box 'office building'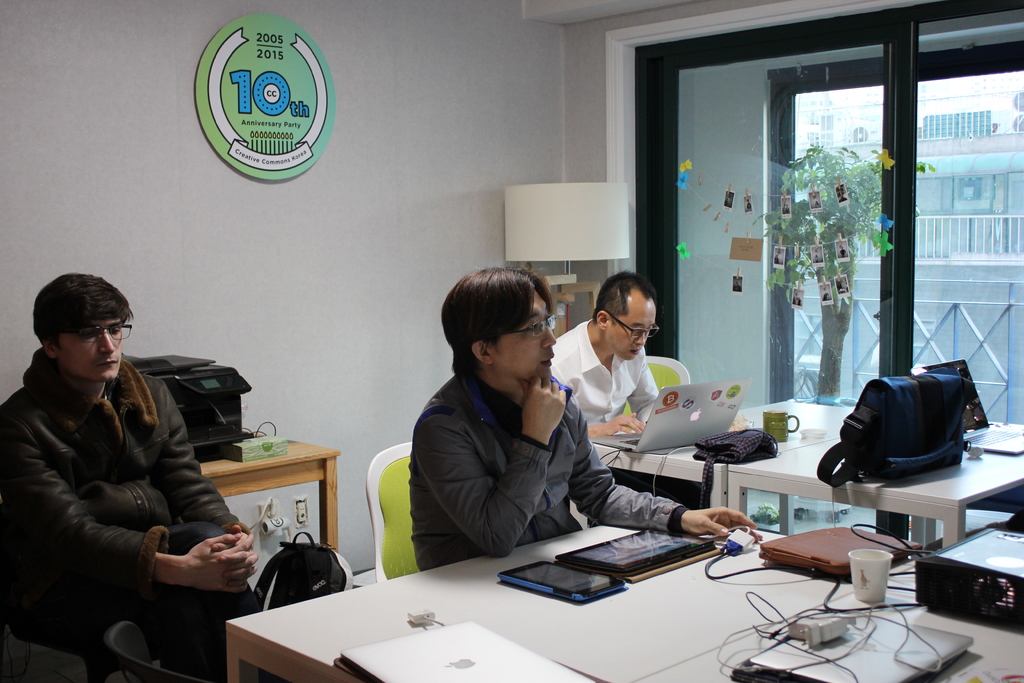
177:22:982:682
